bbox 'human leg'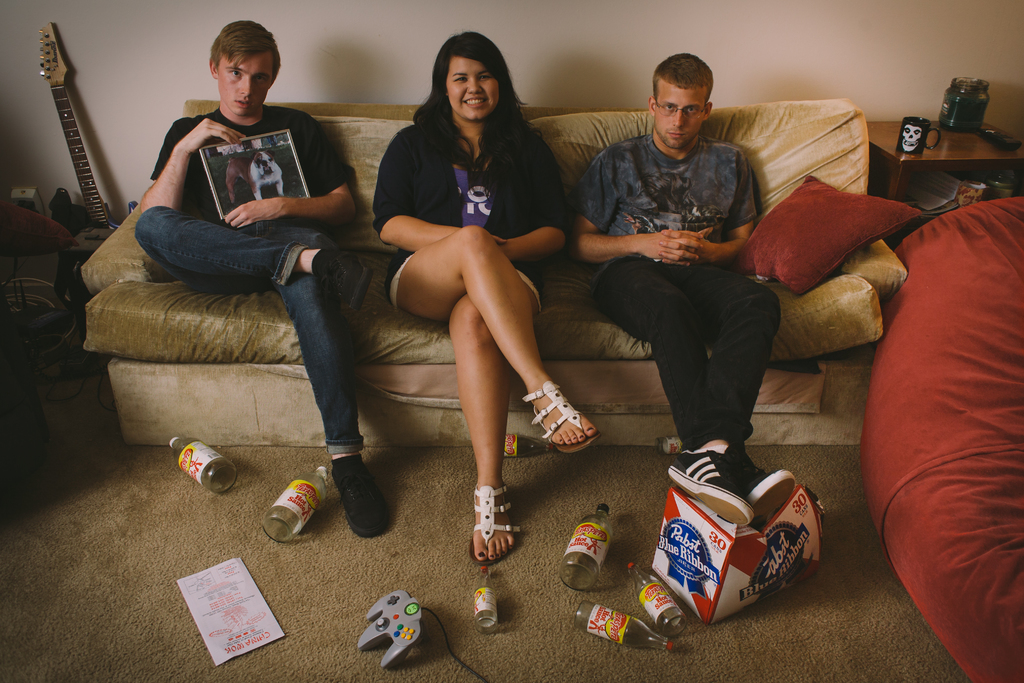
602:254:794:523
